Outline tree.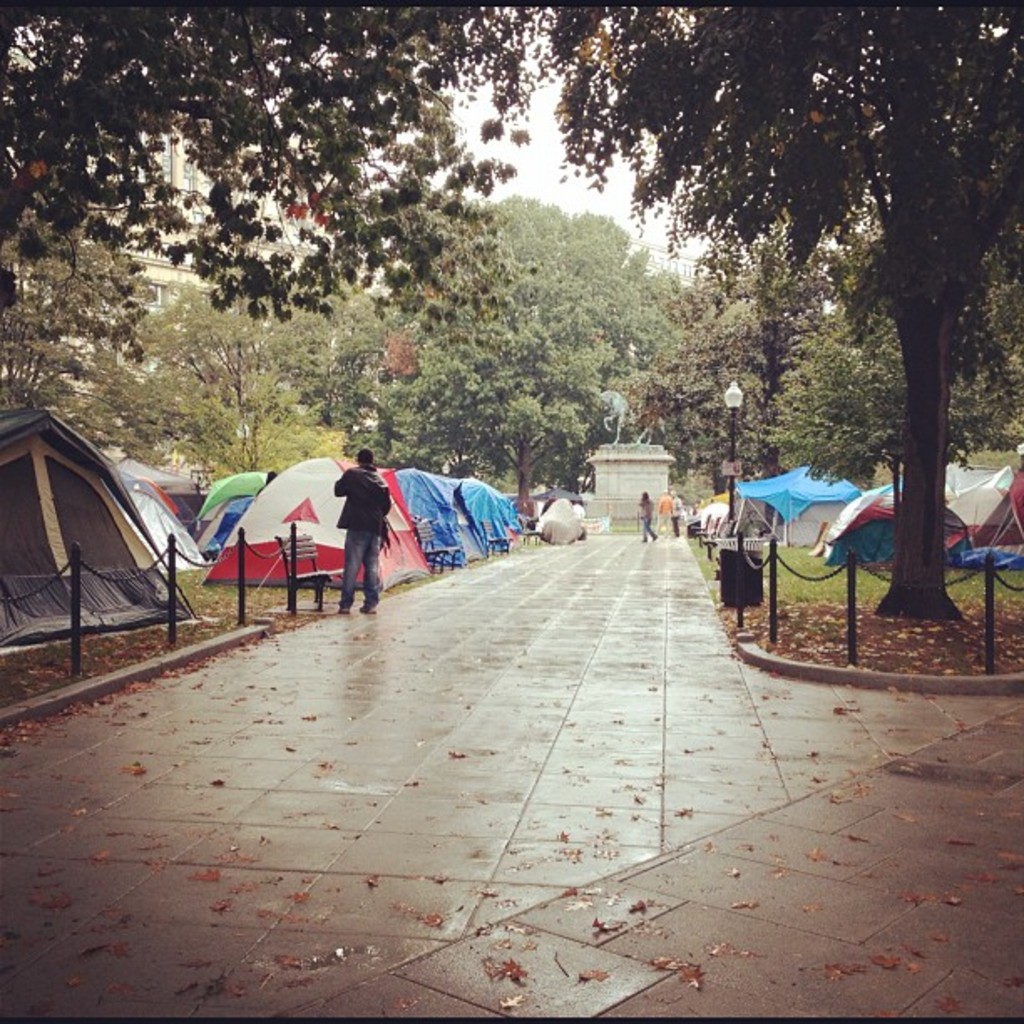
Outline: l=370, t=269, r=631, b=494.
